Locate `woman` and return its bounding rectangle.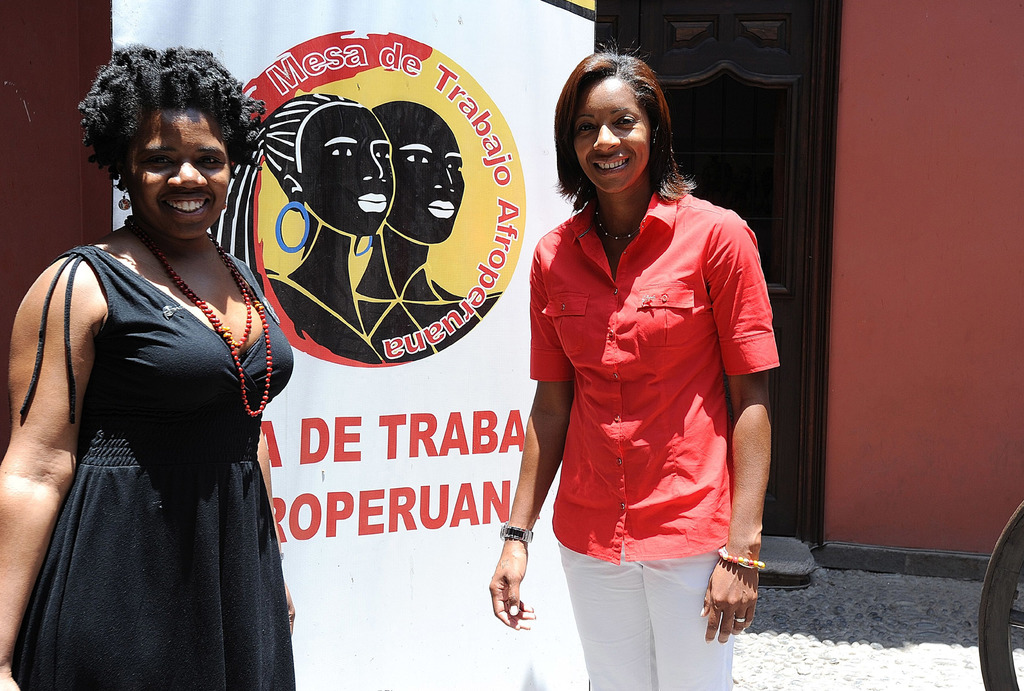
353,96,502,362.
